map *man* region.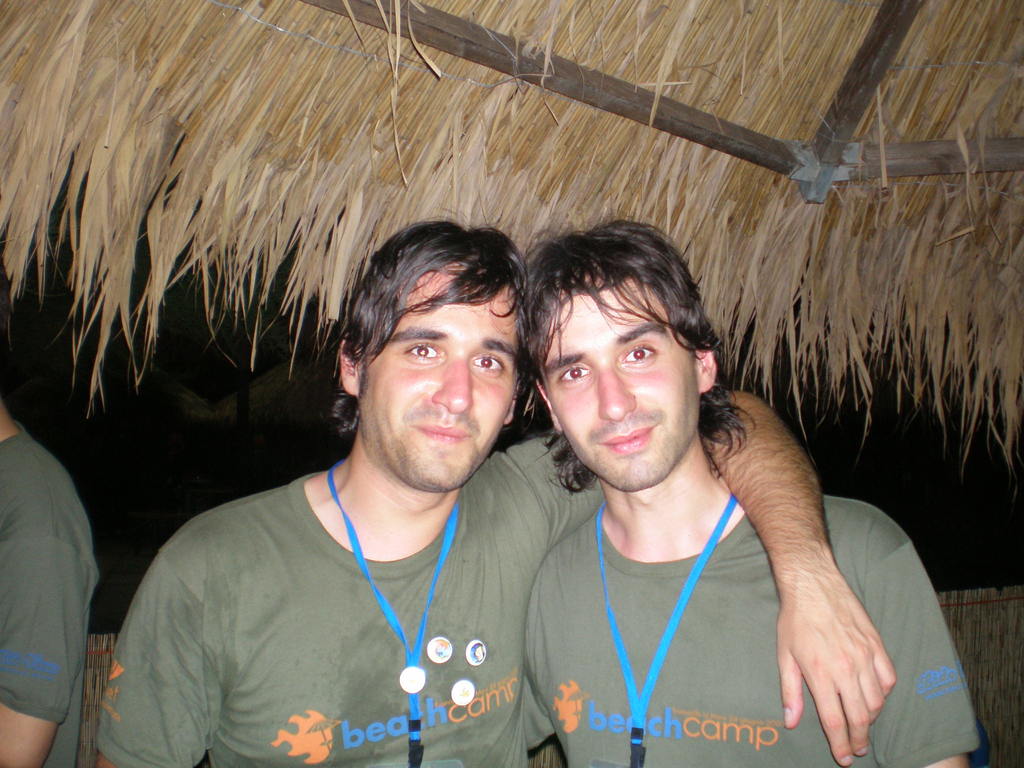
Mapped to <box>90,210,896,767</box>.
